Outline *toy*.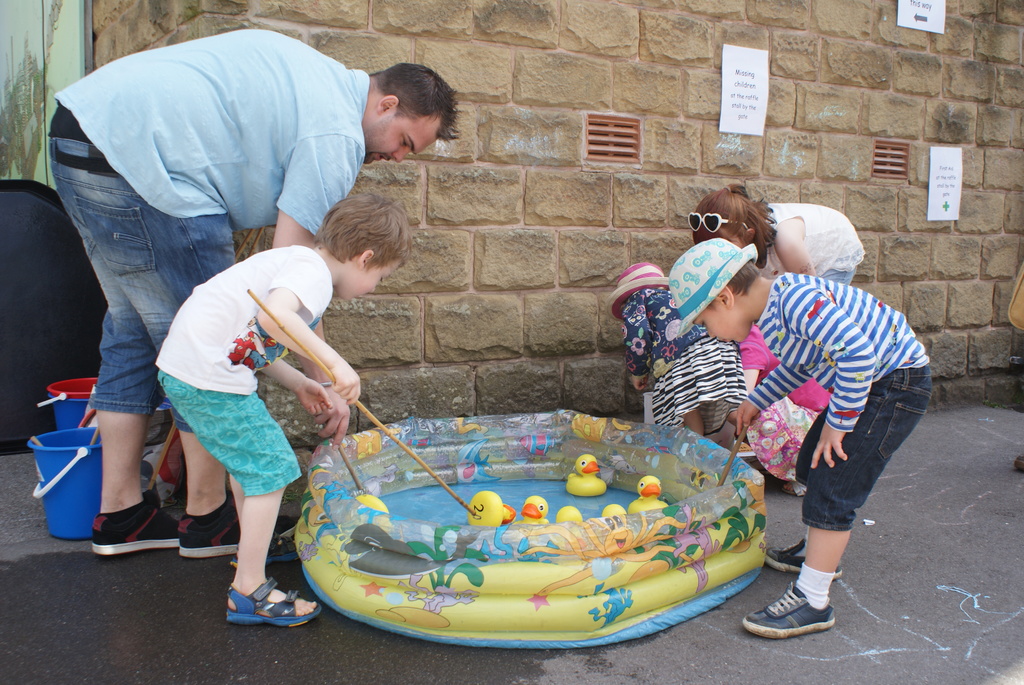
Outline: bbox=(601, 500, 624, 520).
